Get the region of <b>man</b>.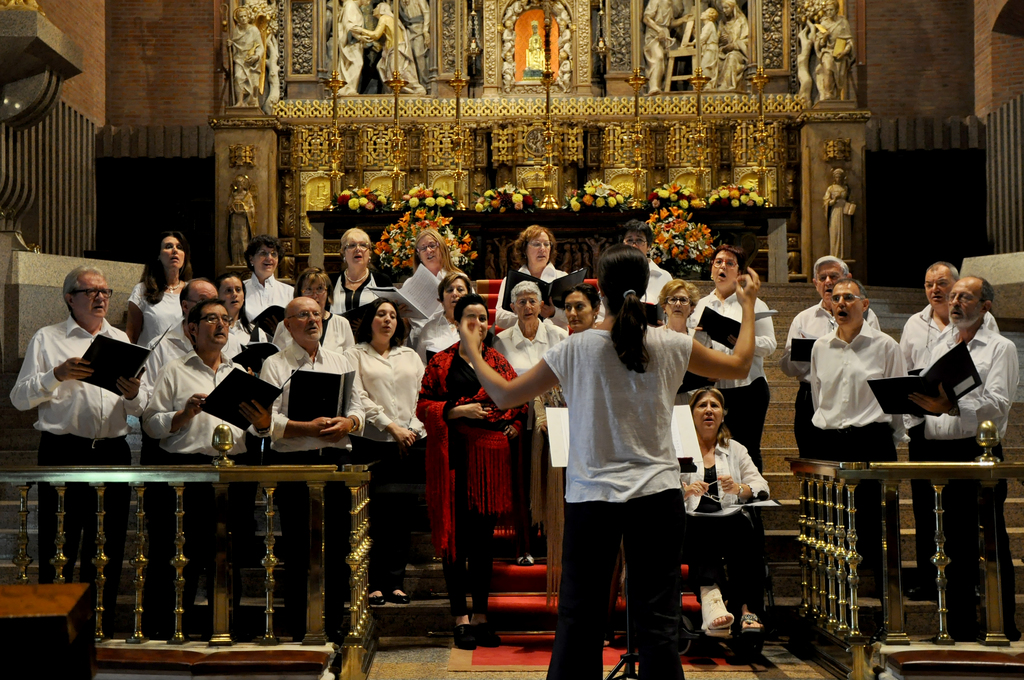
select_region(396, 0, 431, 89).
